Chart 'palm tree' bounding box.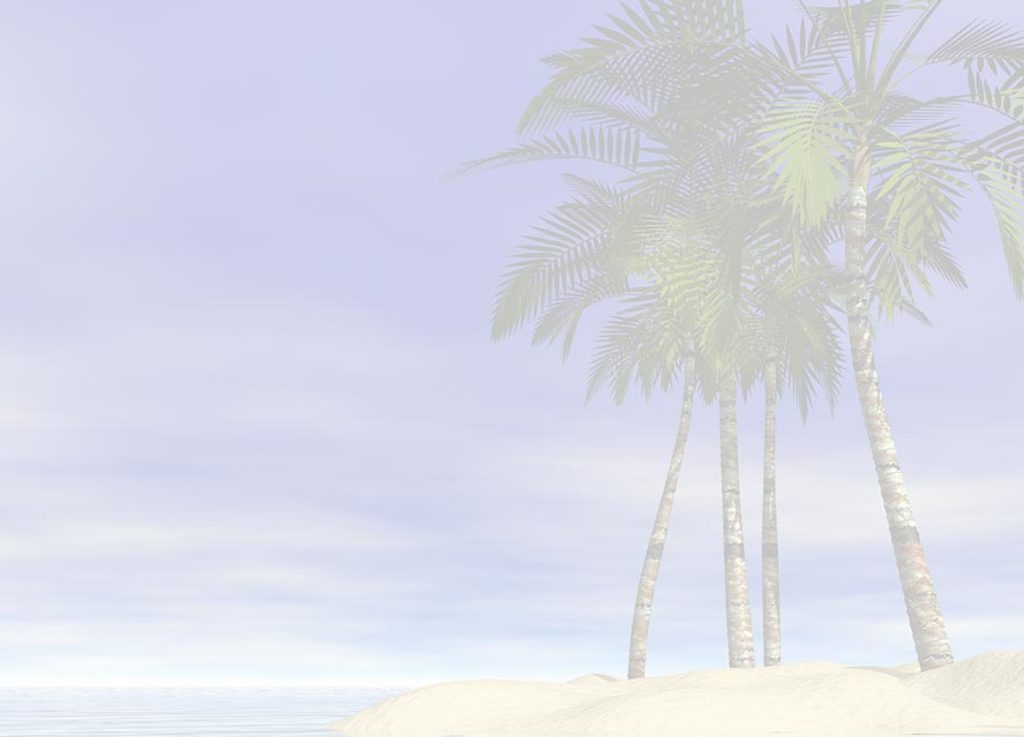
Charted: detection(464, 32, 1009, 728).
